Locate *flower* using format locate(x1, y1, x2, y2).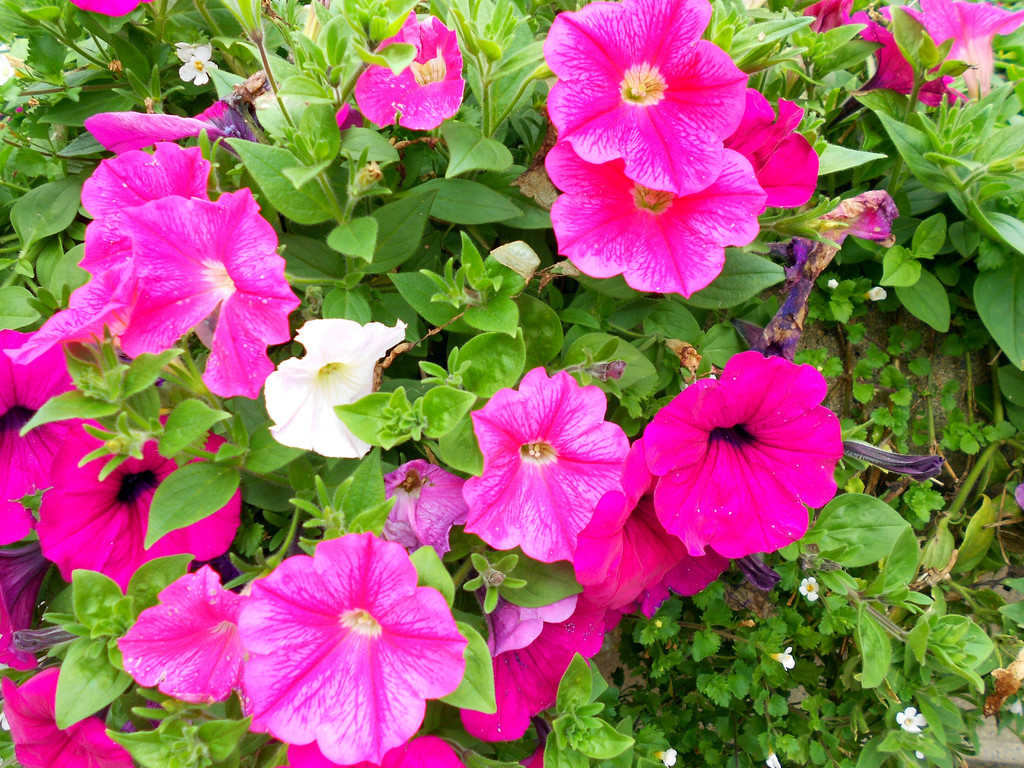
locate(535, 0, 746, 206).
